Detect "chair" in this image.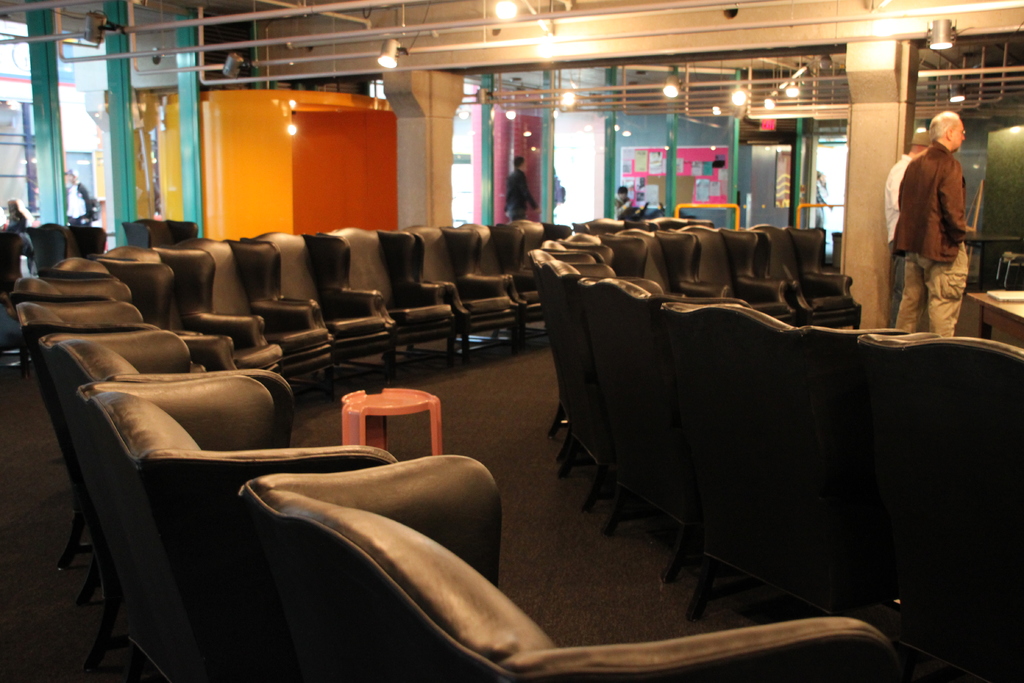
Detection: 661/226/796/327.
